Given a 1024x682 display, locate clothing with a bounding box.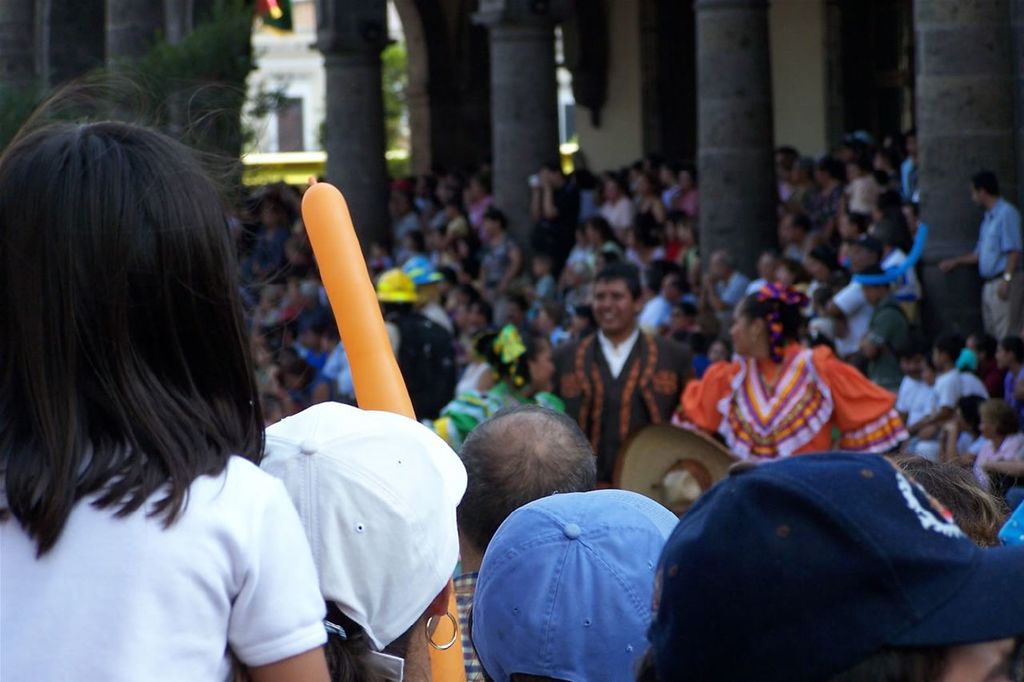
Located: [686, 360, 920, 455].
